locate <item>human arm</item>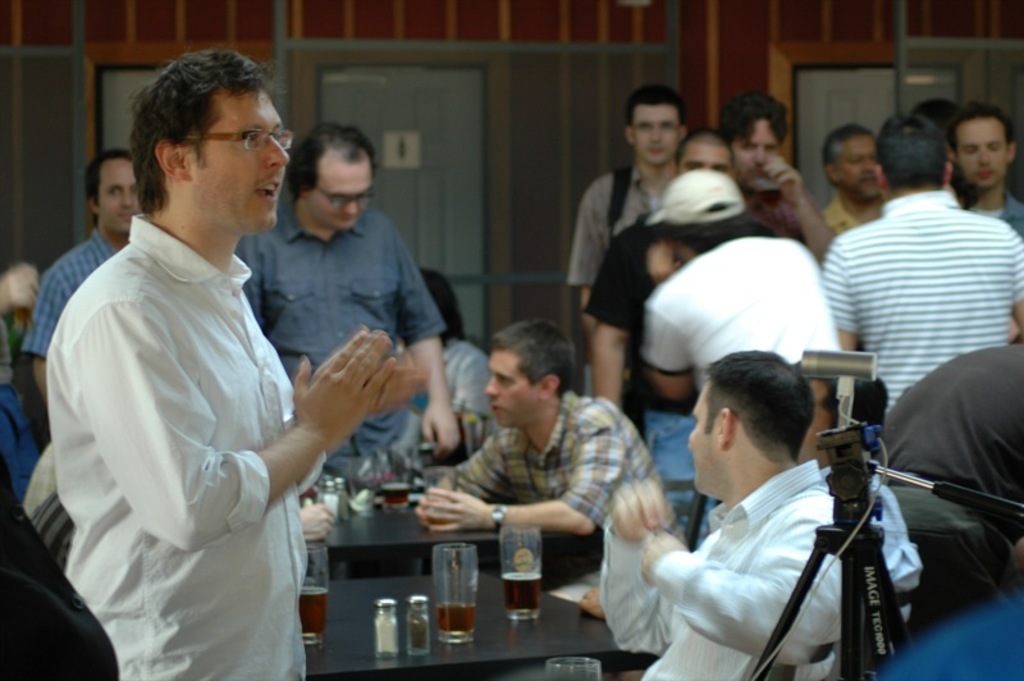
{"left": 582, "top": 301, "right": 635, "bottom": 406}
